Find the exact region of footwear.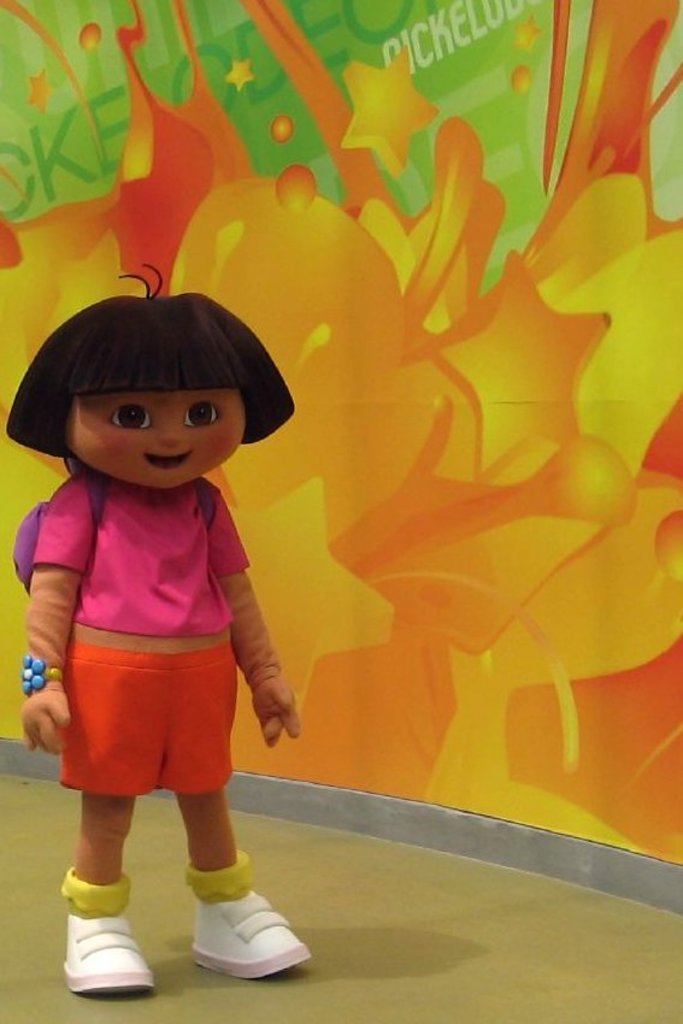
Exact region: (192,884,310,984).
